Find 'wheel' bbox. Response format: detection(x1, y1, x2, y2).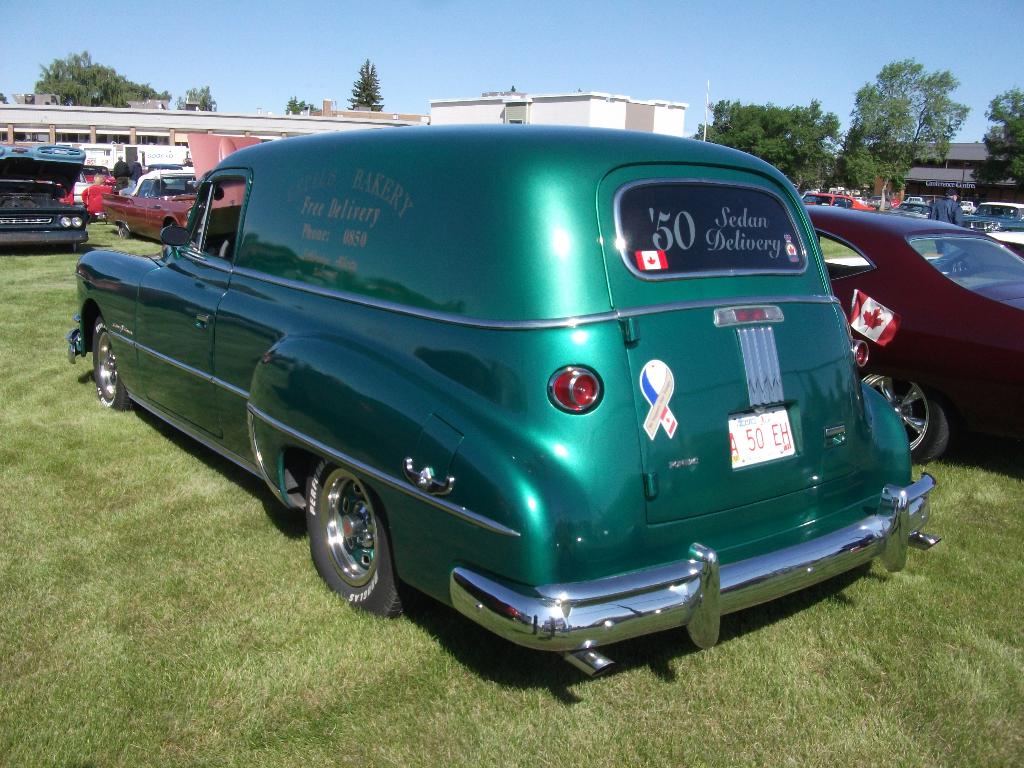
detection(862, 376, 955, 463).
